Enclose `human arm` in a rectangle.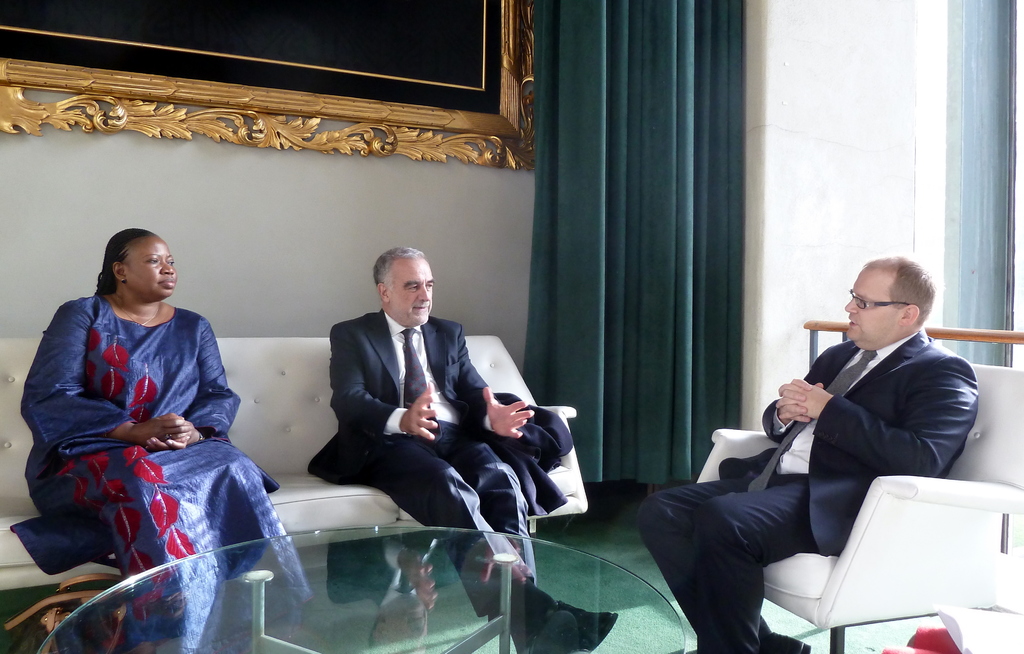
x1=776 y1=365 x2=980 y2=479.
